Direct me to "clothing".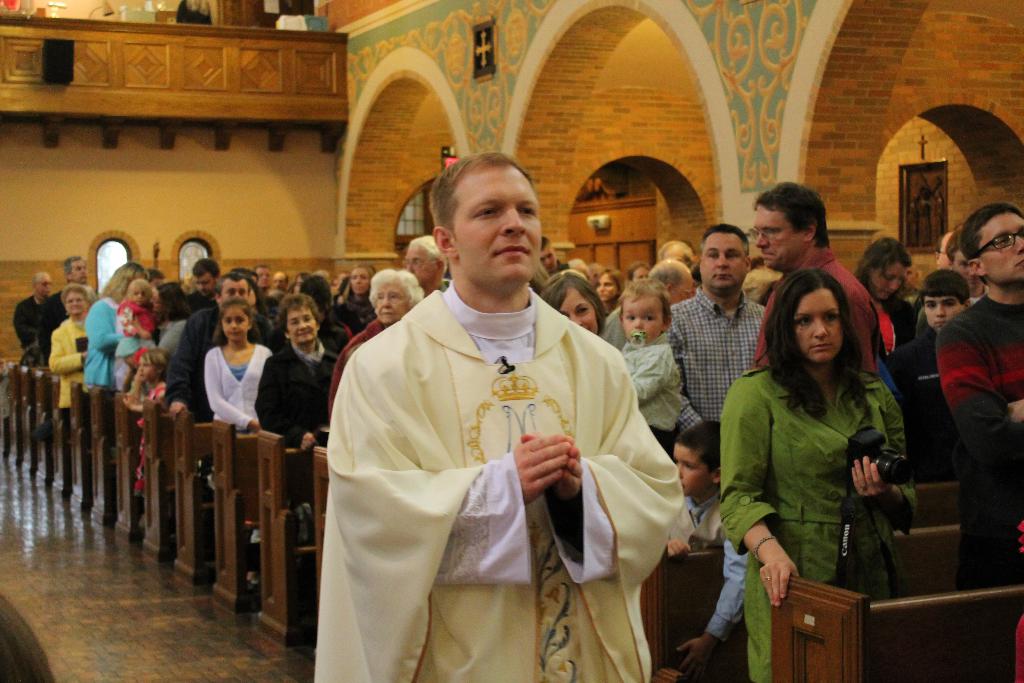
Direction: 872/297/922/389.
